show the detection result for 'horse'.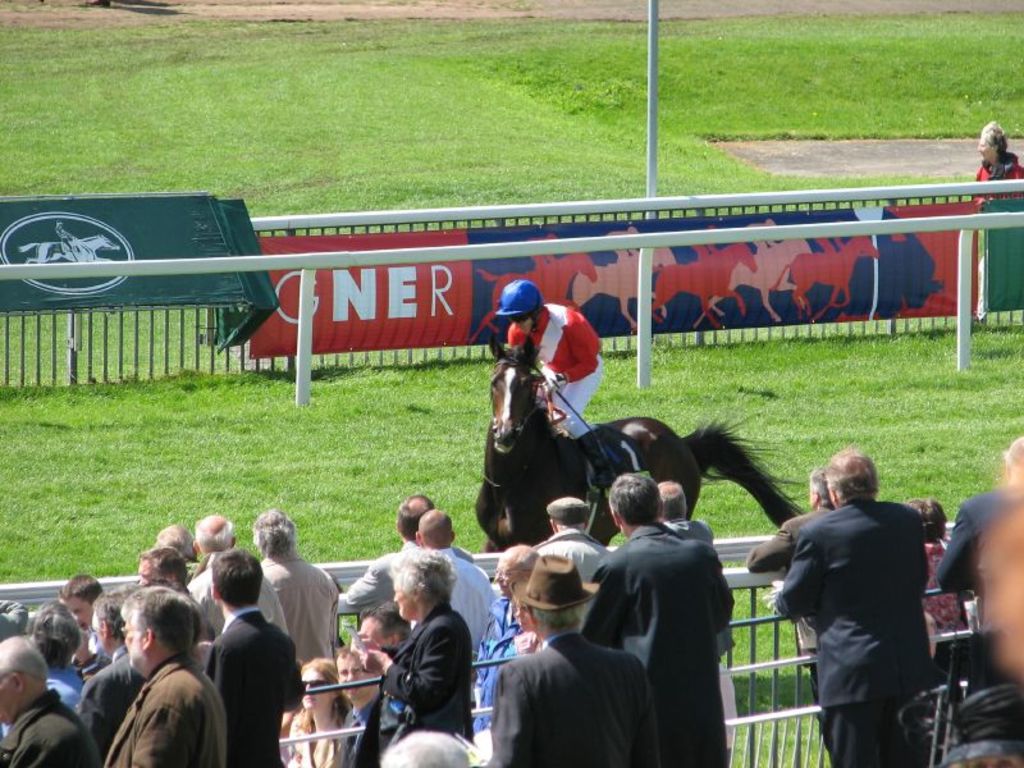
l=14, t=229, r=125, b=269.
